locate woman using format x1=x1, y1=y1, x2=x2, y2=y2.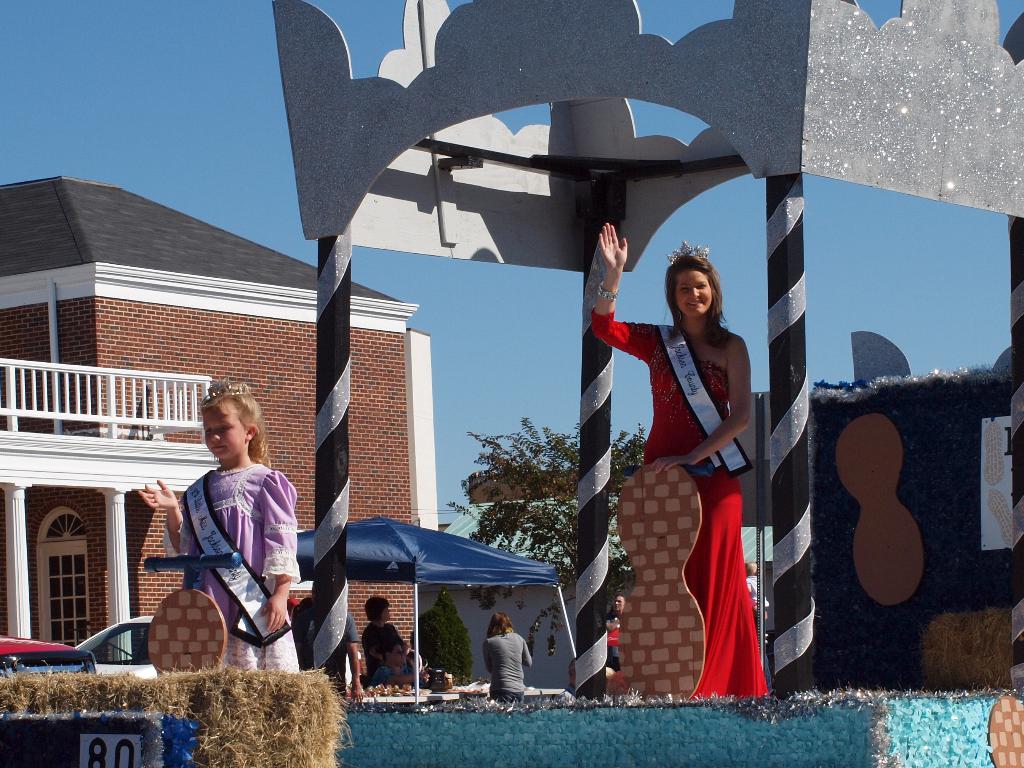
x1=365, y1=595, x2=404, y2=684.
